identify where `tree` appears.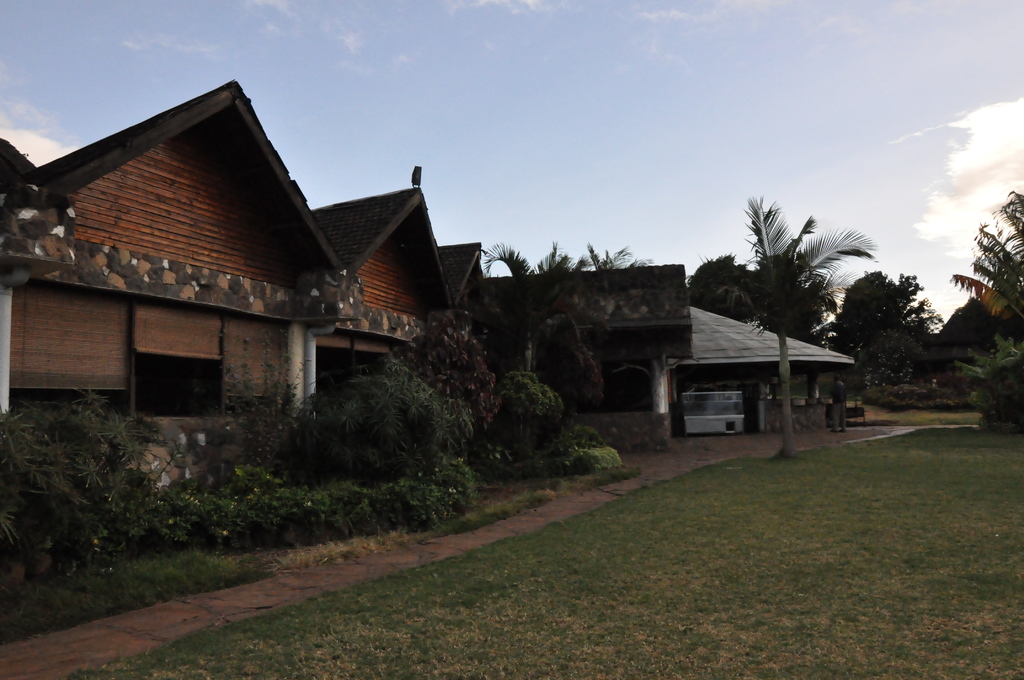
Appears at bbox=(509, 373, 564, 455).
